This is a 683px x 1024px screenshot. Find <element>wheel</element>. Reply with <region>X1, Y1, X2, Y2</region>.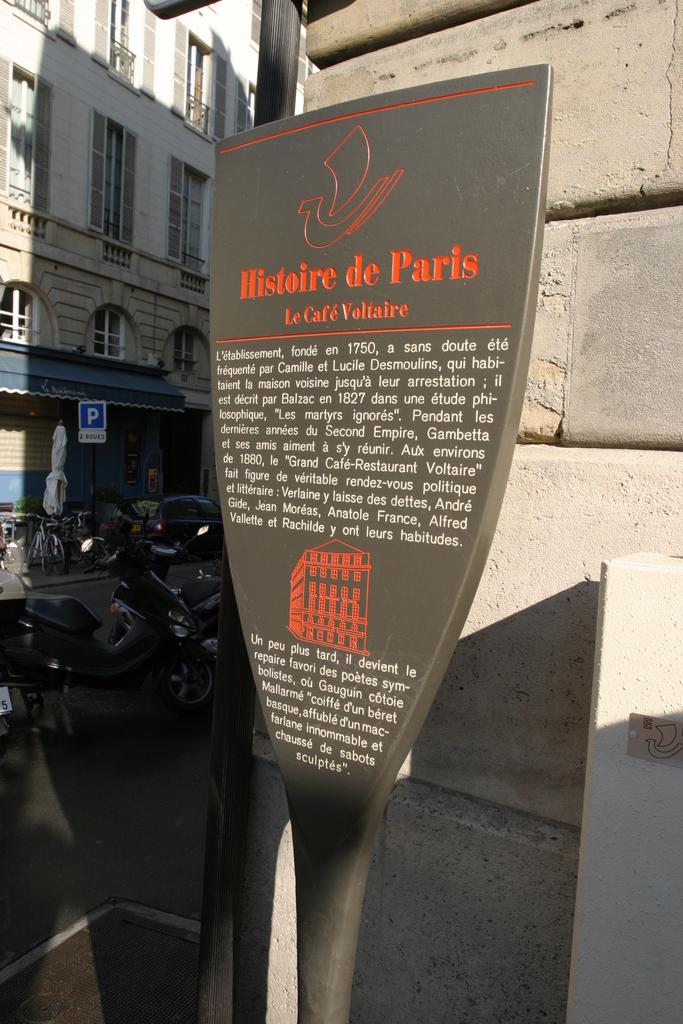
<region>0, 538, 24, 582</region>.
